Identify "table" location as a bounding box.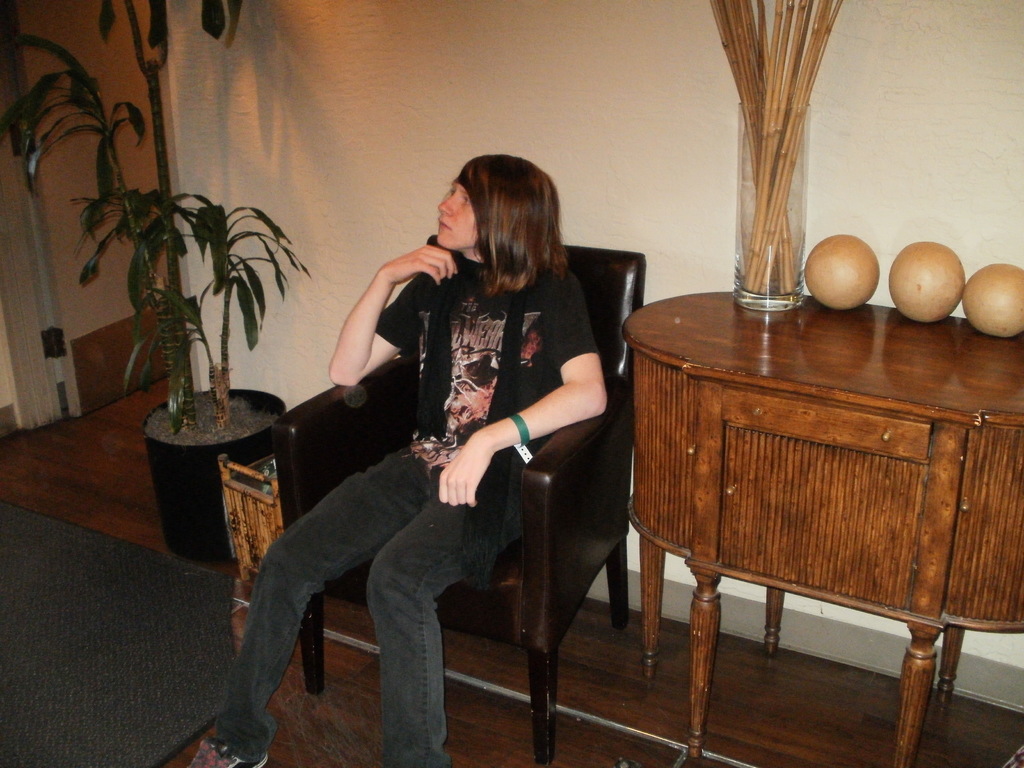
[x1=620, y1=280, x2=1023, y2=767].
